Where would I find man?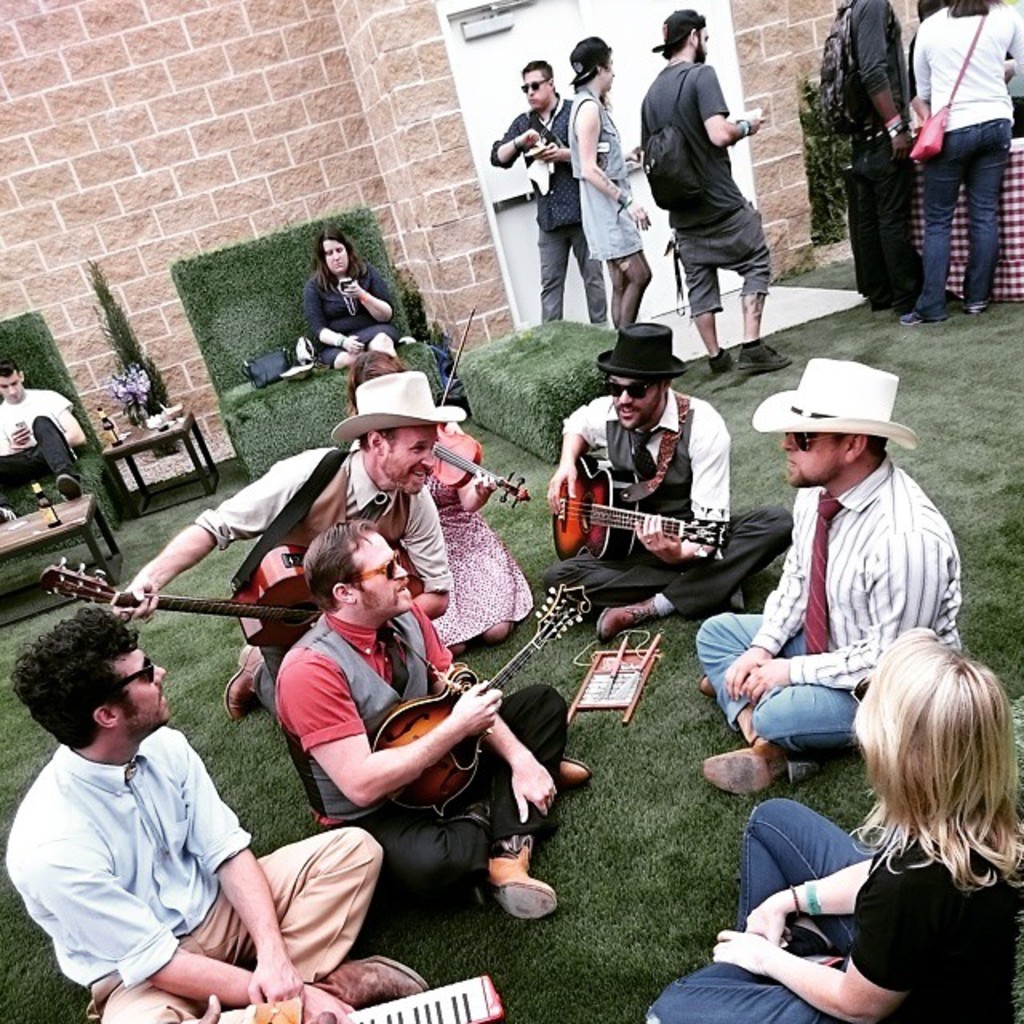
At region(845, 0, 923, 318).
